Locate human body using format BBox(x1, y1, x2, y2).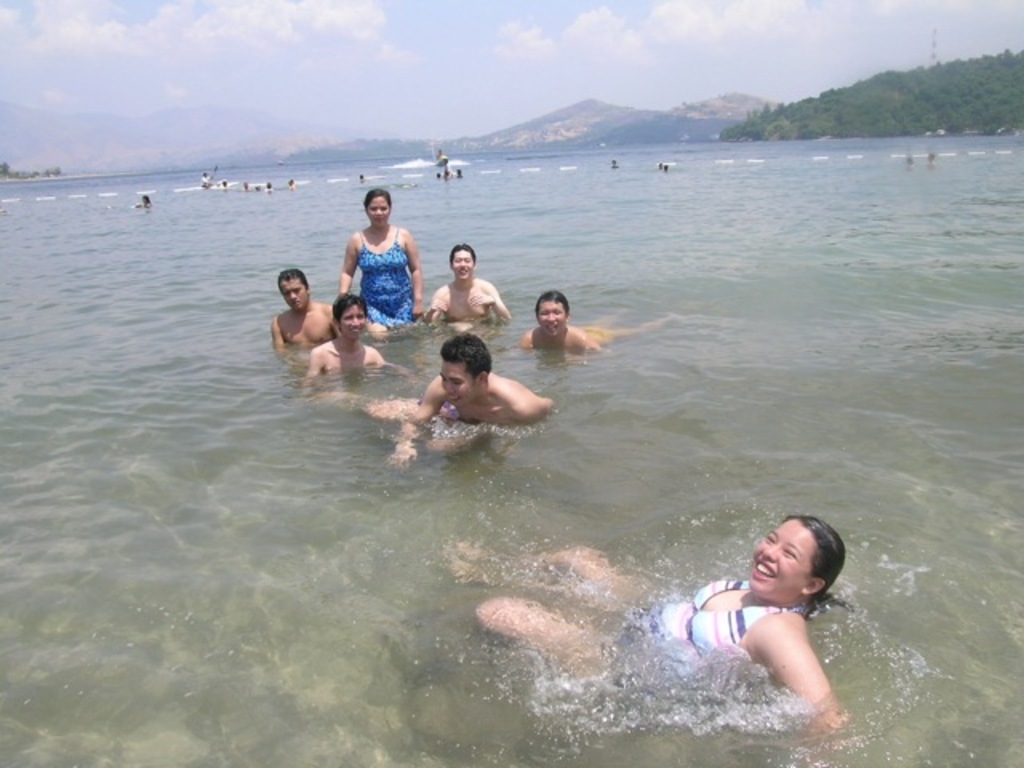
BBox(296, 291, 398, 395).
